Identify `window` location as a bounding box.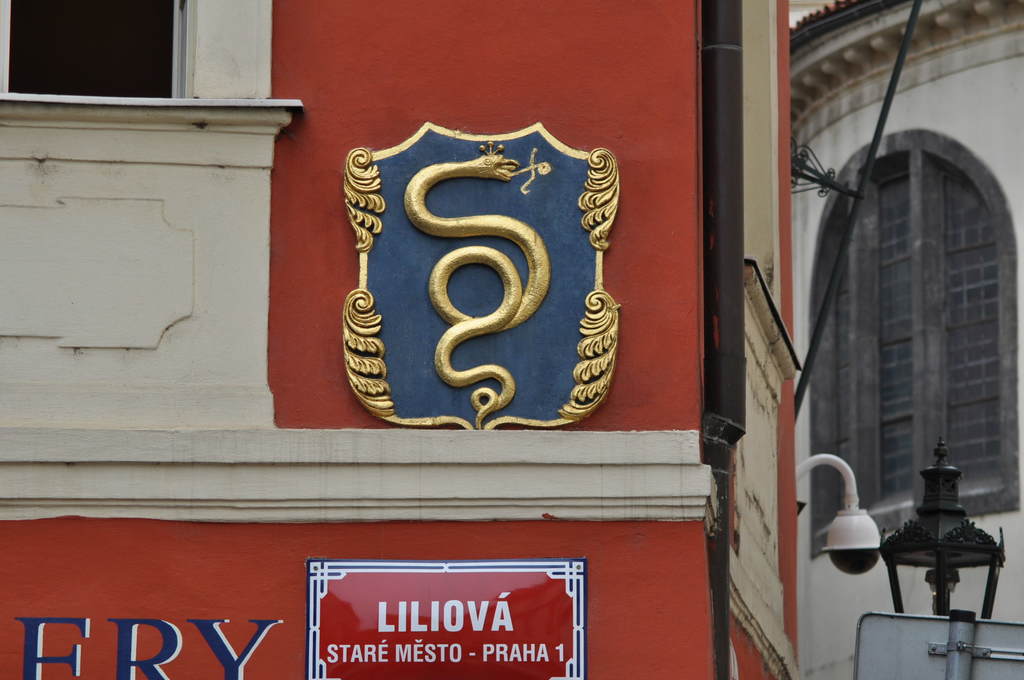
[x1=0, y1=0, x2=196, y2=104].
